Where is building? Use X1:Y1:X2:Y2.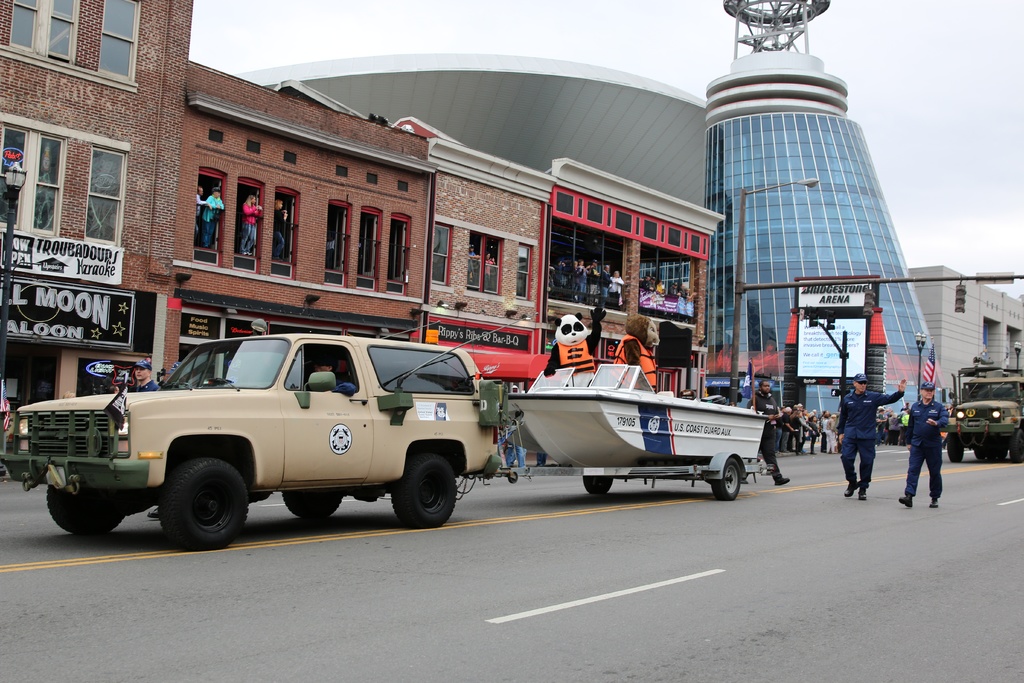
700:0:941:445.
